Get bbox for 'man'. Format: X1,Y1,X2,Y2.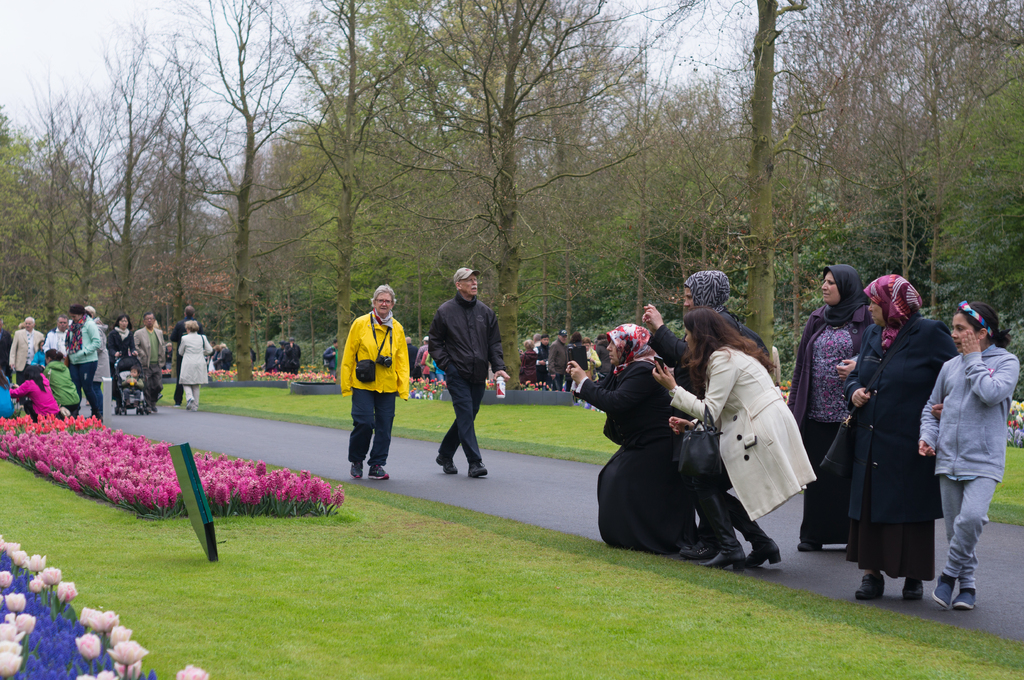
425,271,510,486.
